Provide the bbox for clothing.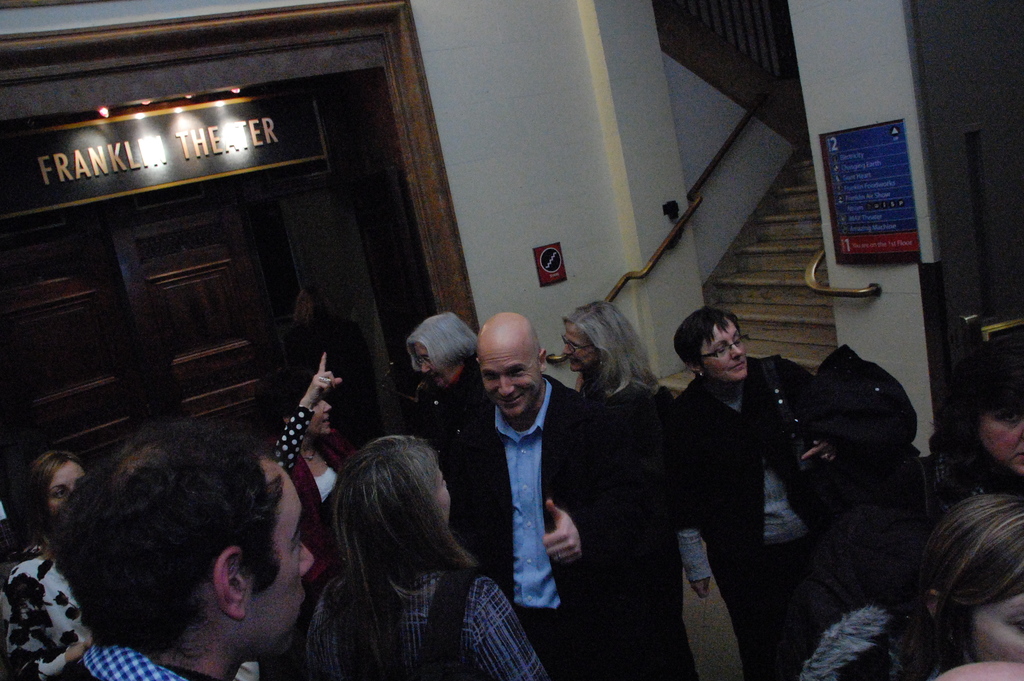
left=677, top=359, right=874, bottom=680.
